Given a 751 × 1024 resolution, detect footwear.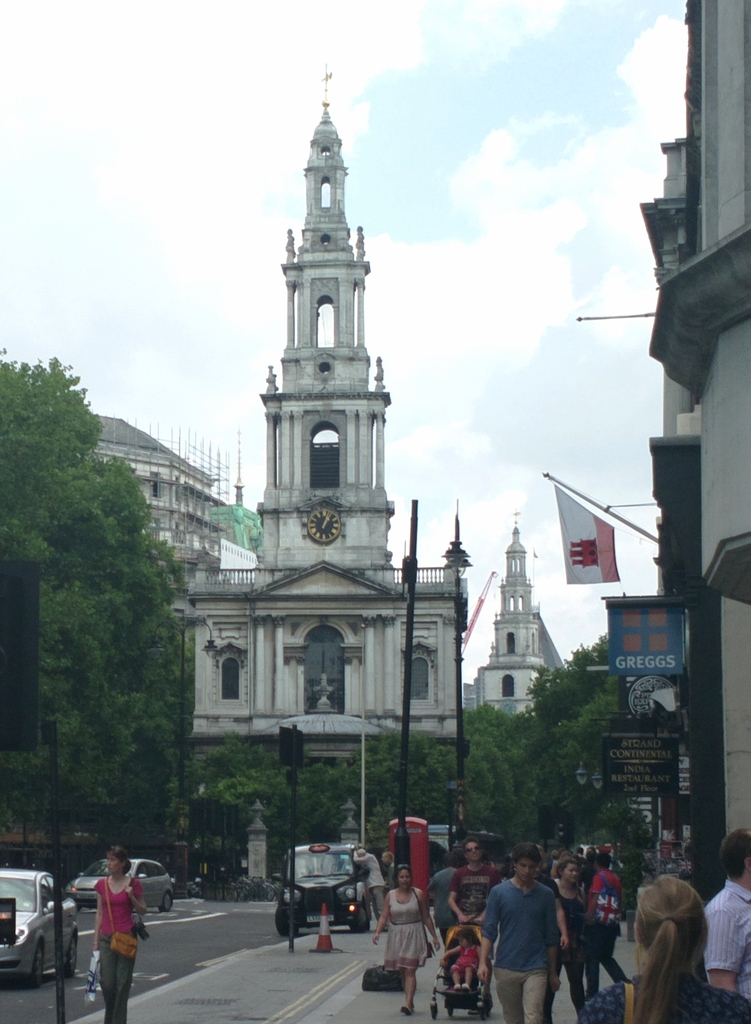
box(398, 1004, 412, 1016).
